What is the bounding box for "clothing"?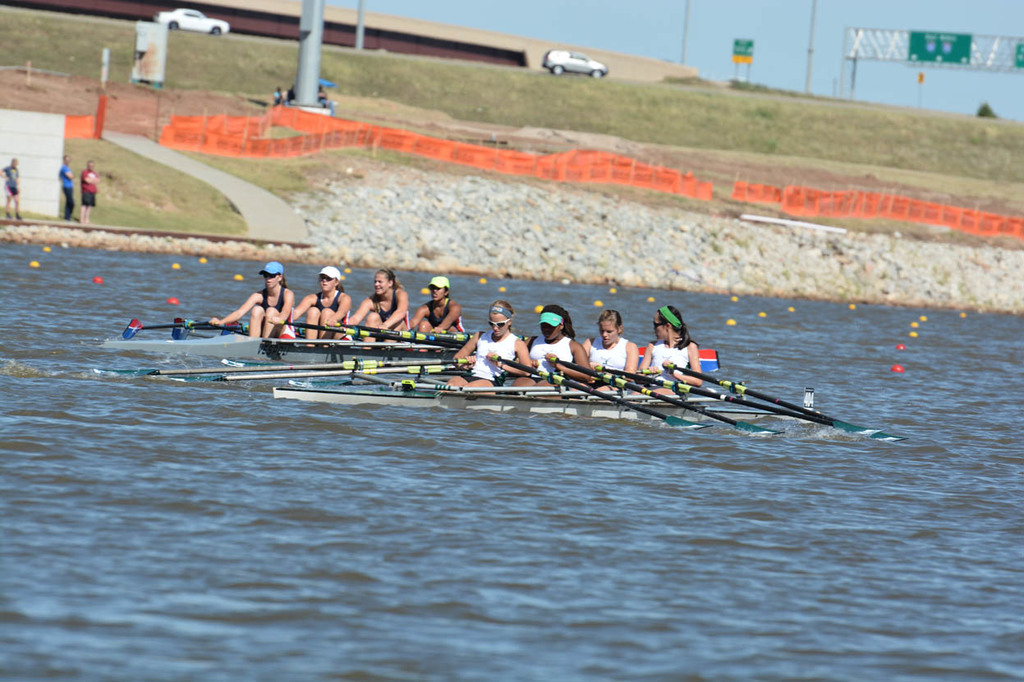
x1=530, y1=334, x2=572, y2=375.
